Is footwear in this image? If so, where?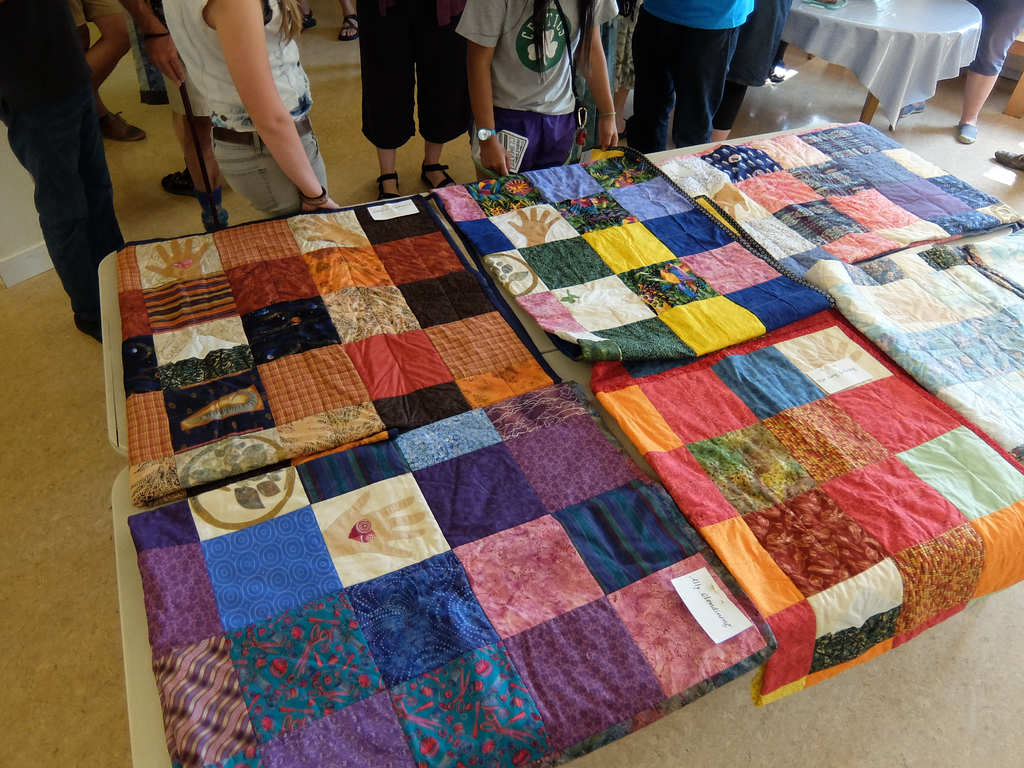
Yes, at region(303, 9, 317, 29).
